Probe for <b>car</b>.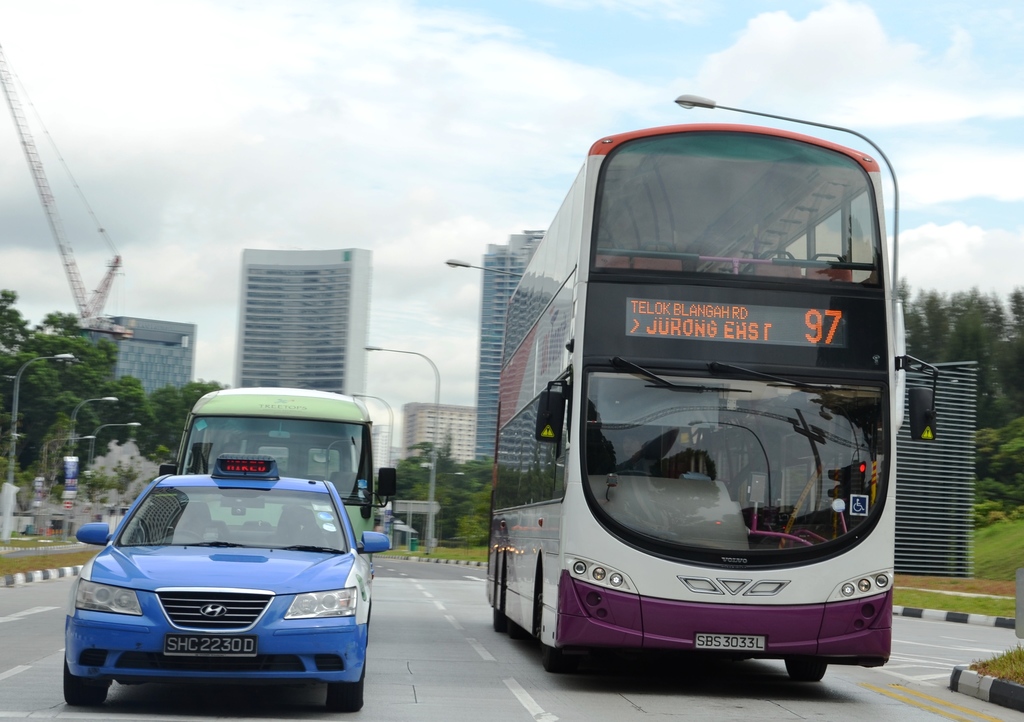
Probe result: box=[63, 454, 390, 714].
